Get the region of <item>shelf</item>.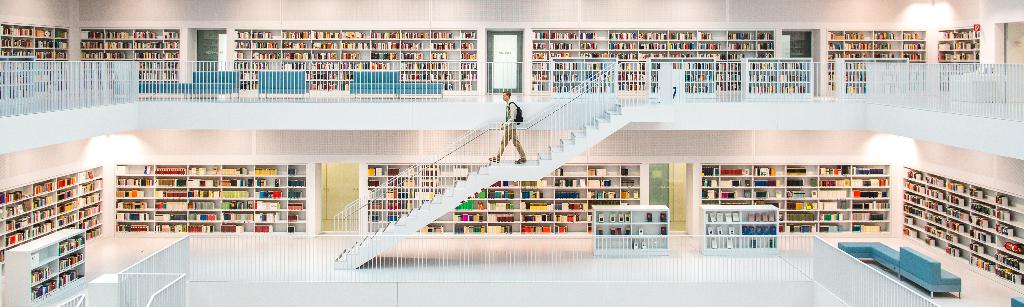
bbox(220, 188, 249, 201).
